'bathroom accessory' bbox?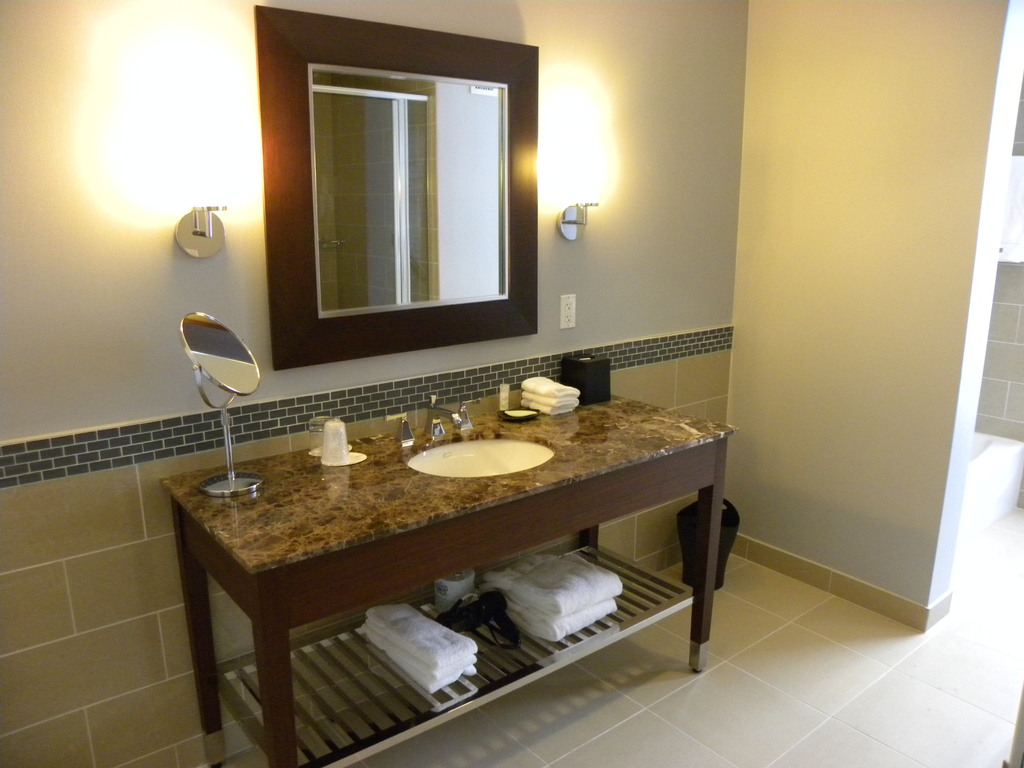
x1=179 y1=312 x2=262 y2=497
